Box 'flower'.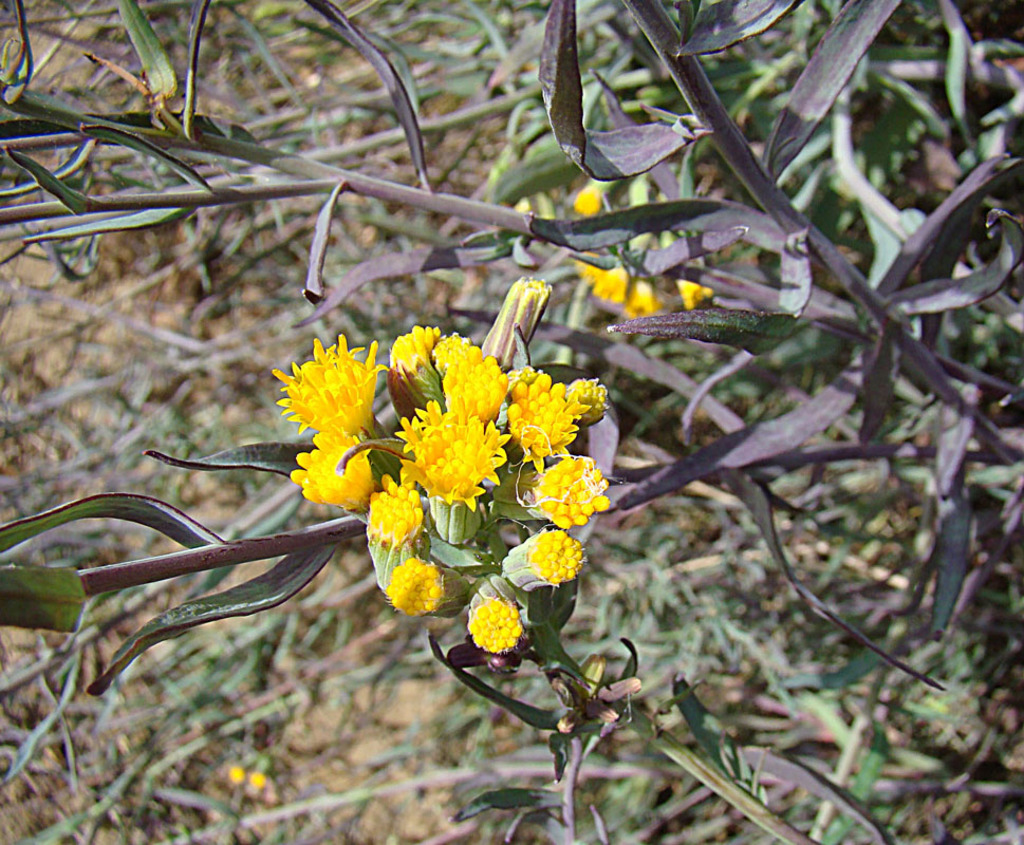
{"x1": 254, "y1": 333, "x2": 394, "y2": 438}.
